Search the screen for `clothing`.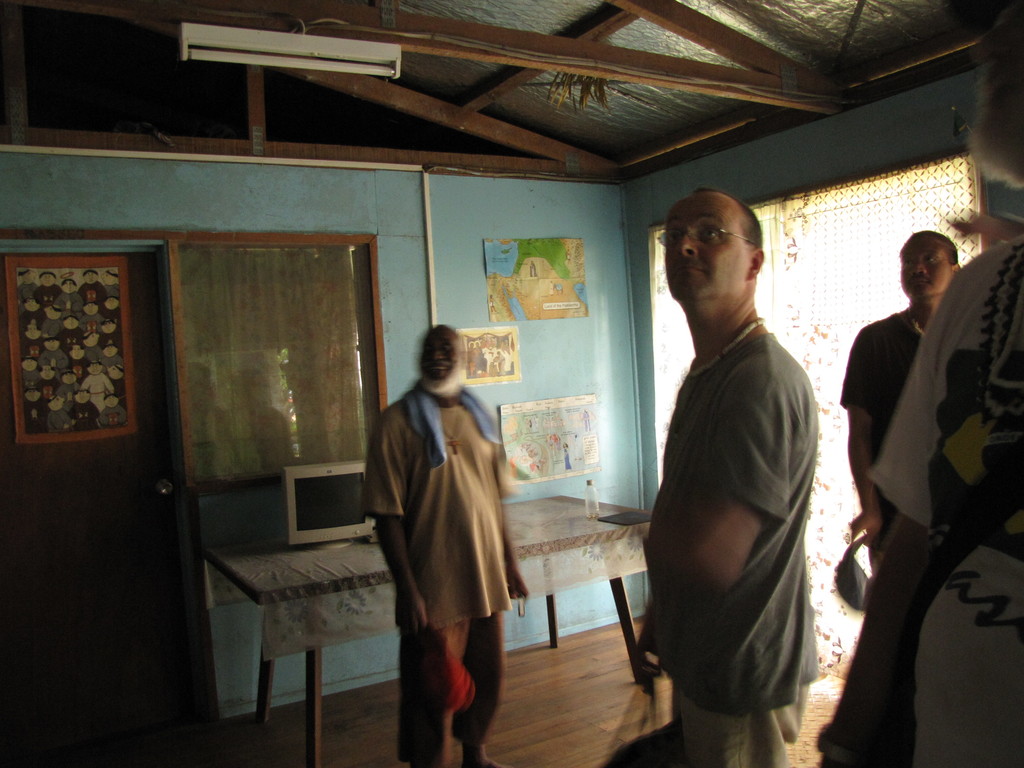
Found at (872,228,1023,767).
